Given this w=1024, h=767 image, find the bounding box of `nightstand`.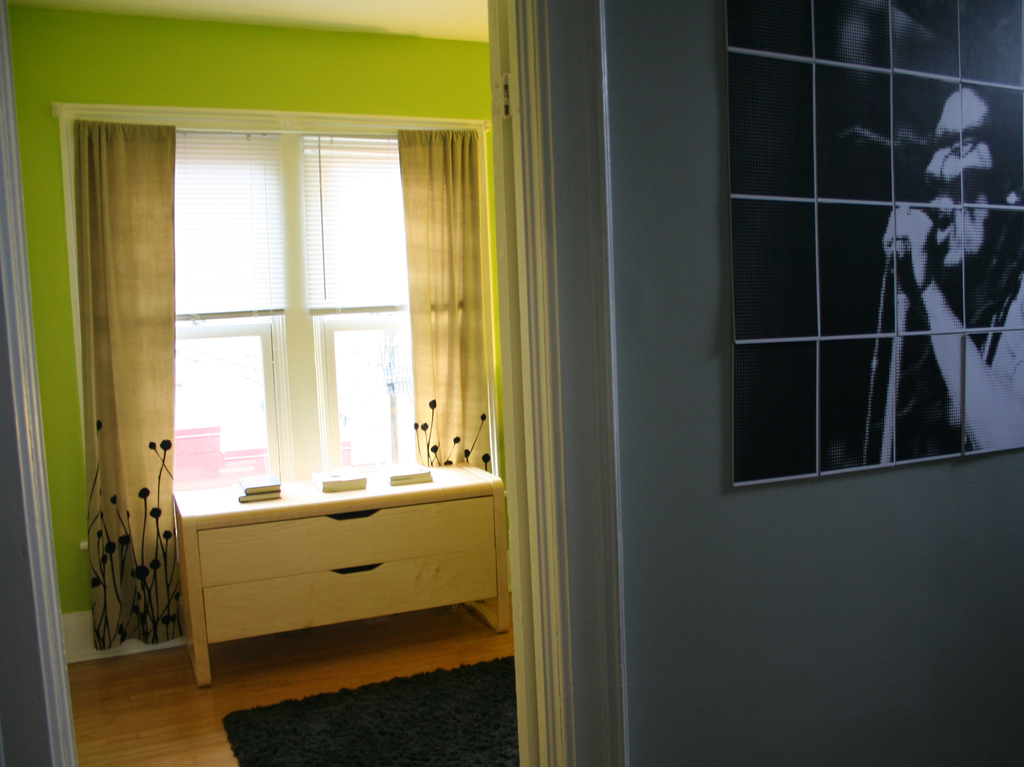
bbox=[163, 424, 505, 700].
